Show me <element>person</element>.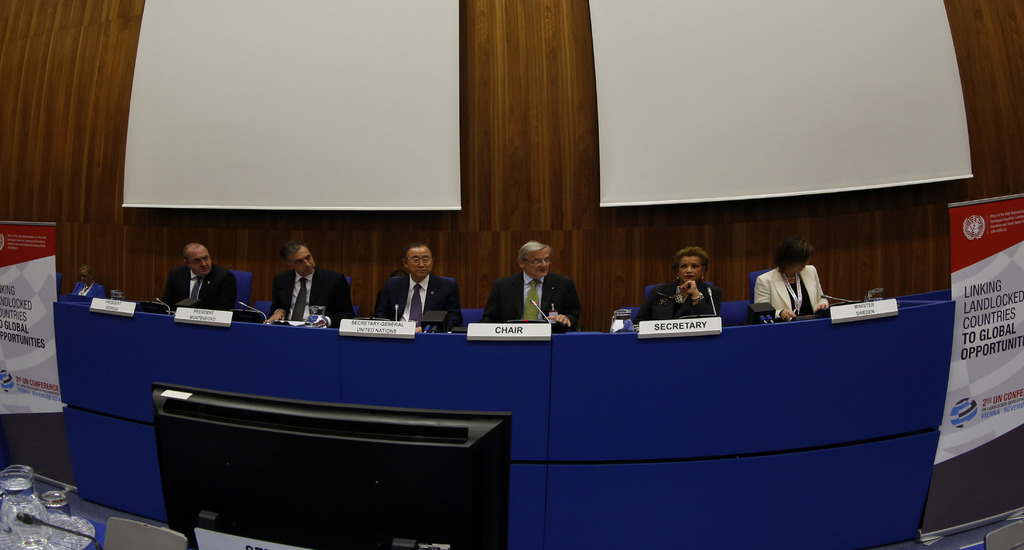
<element>person</element> is here: 72 259 105 298.
